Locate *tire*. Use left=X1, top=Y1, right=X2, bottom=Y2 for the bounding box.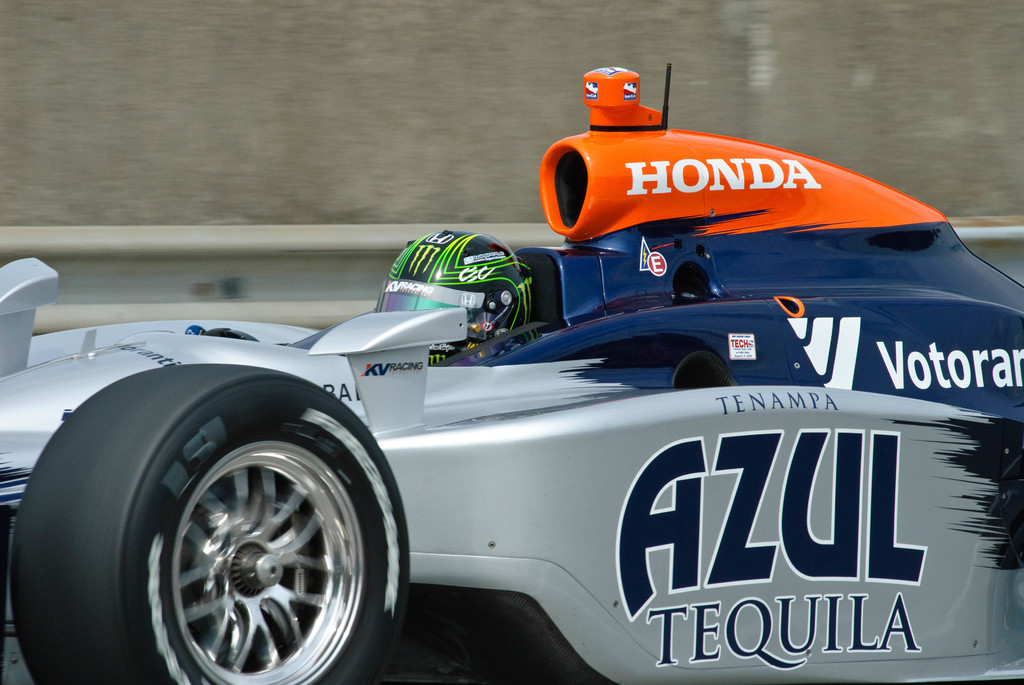
left=38, top=348, right=407, bottom=684.
